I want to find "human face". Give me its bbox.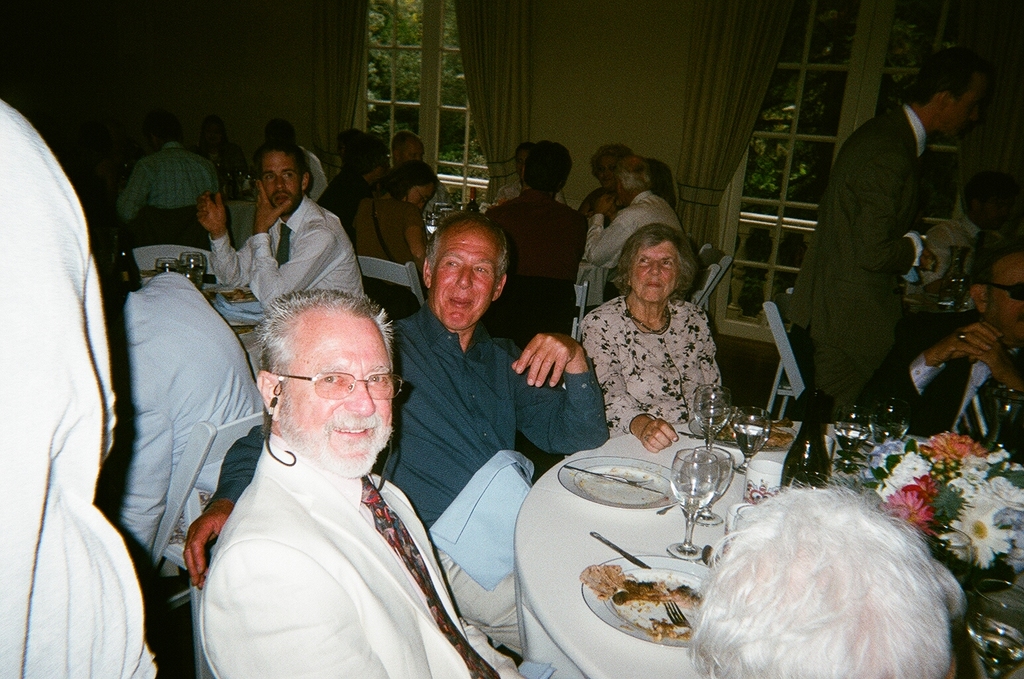
x1=982 y1=251 x2=1023 y2=350.
